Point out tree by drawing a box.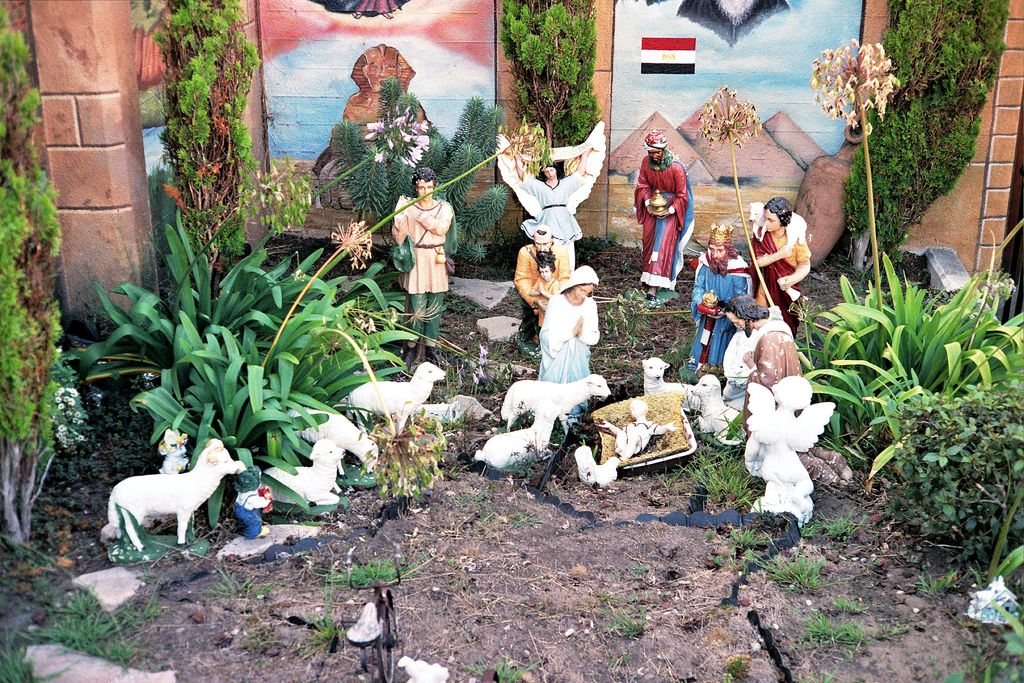
Rect(698, 82, 819, 378).
